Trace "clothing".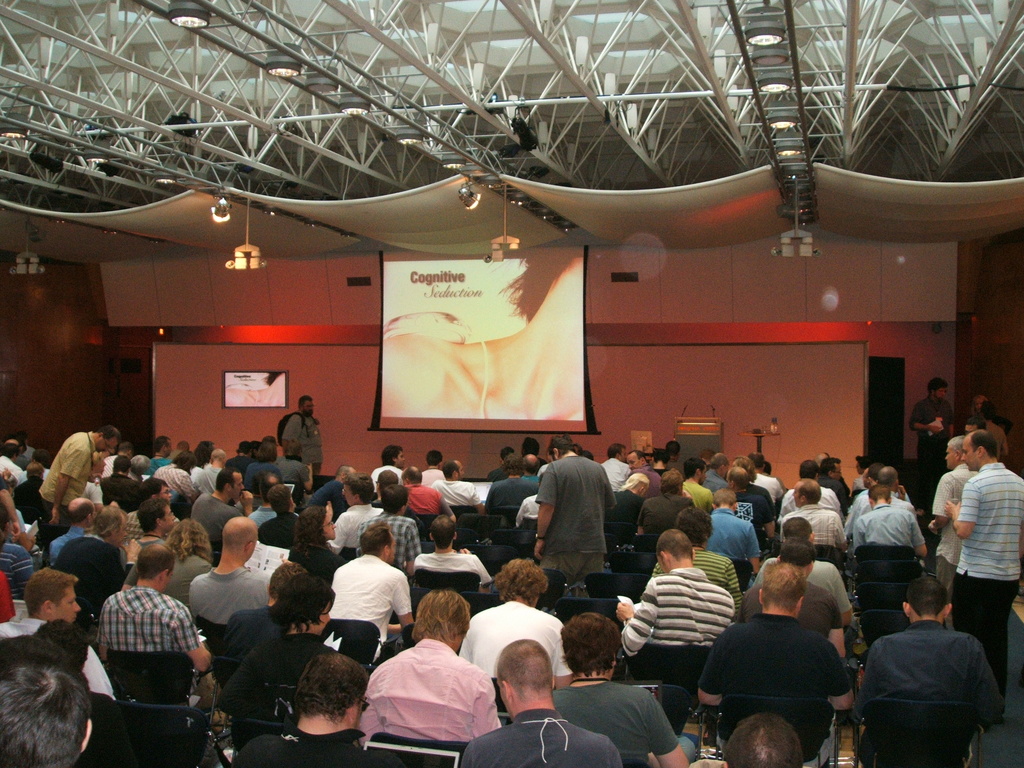
Traced to {"x1": 355, "y1": 632, "x2": 502, "y2": 749}.
